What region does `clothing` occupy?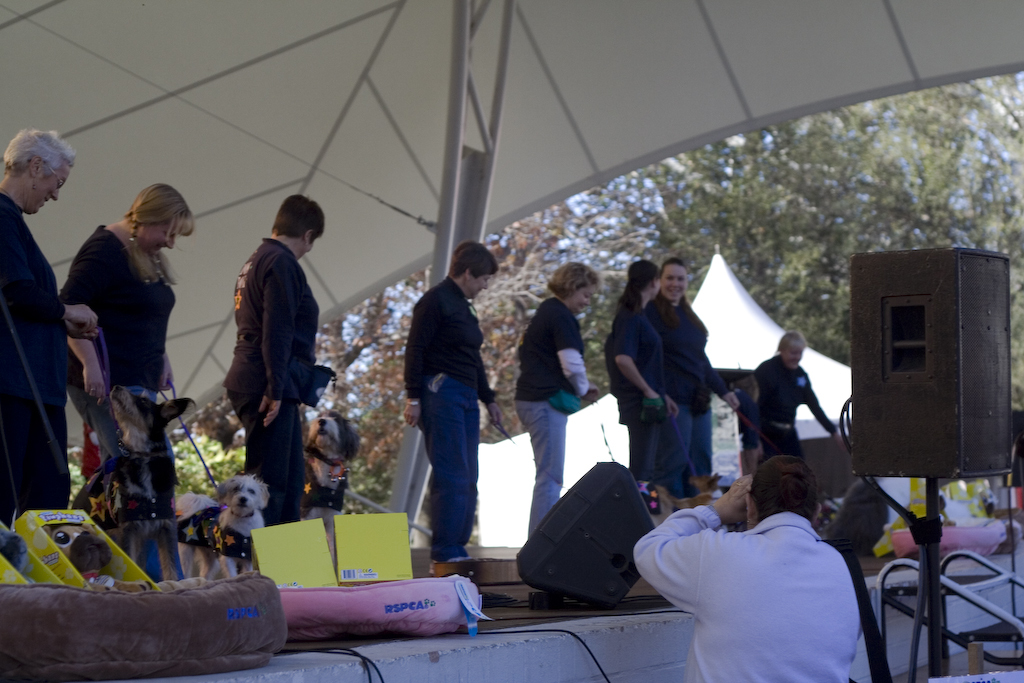
644:298:731:406.
